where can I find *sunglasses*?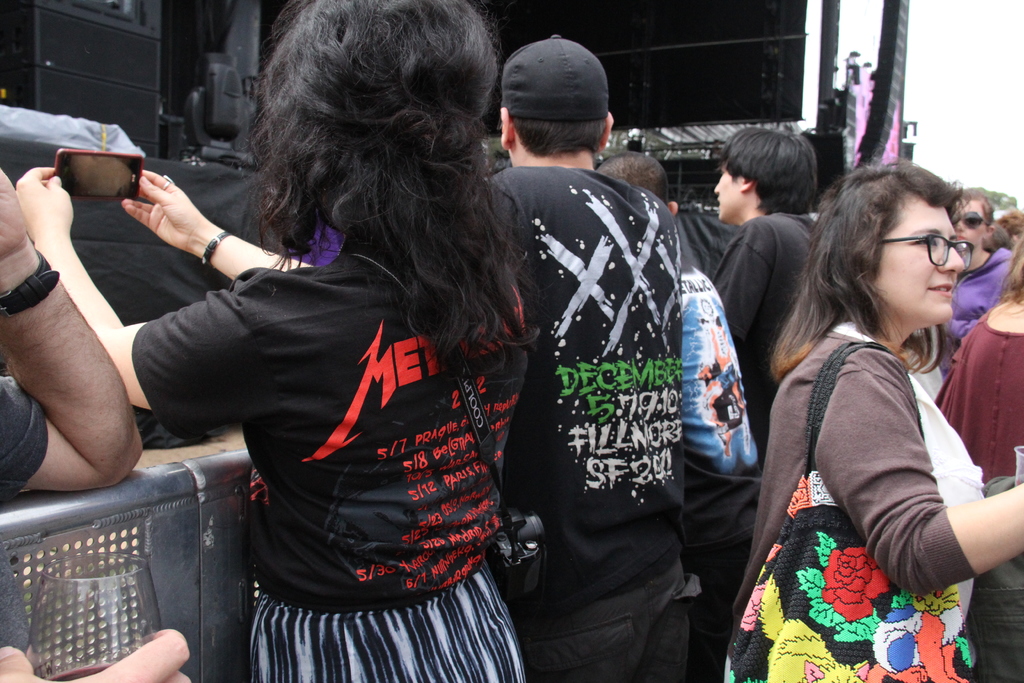
You can find it at [x1=956, y1=211, x2=989, y2=231].
